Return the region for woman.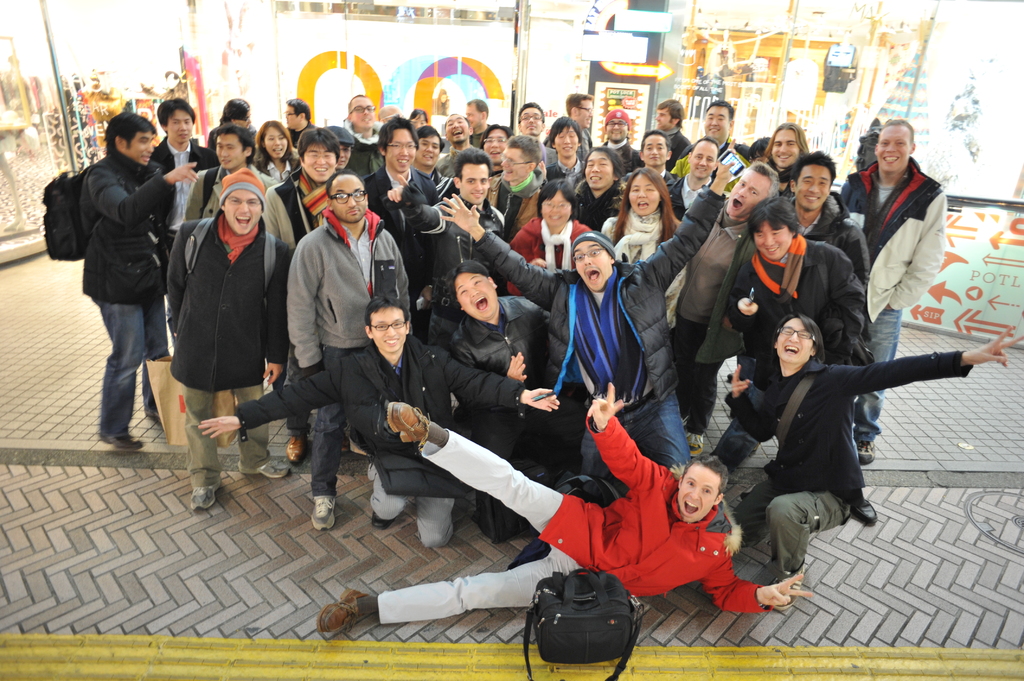
164:160:269:468.
